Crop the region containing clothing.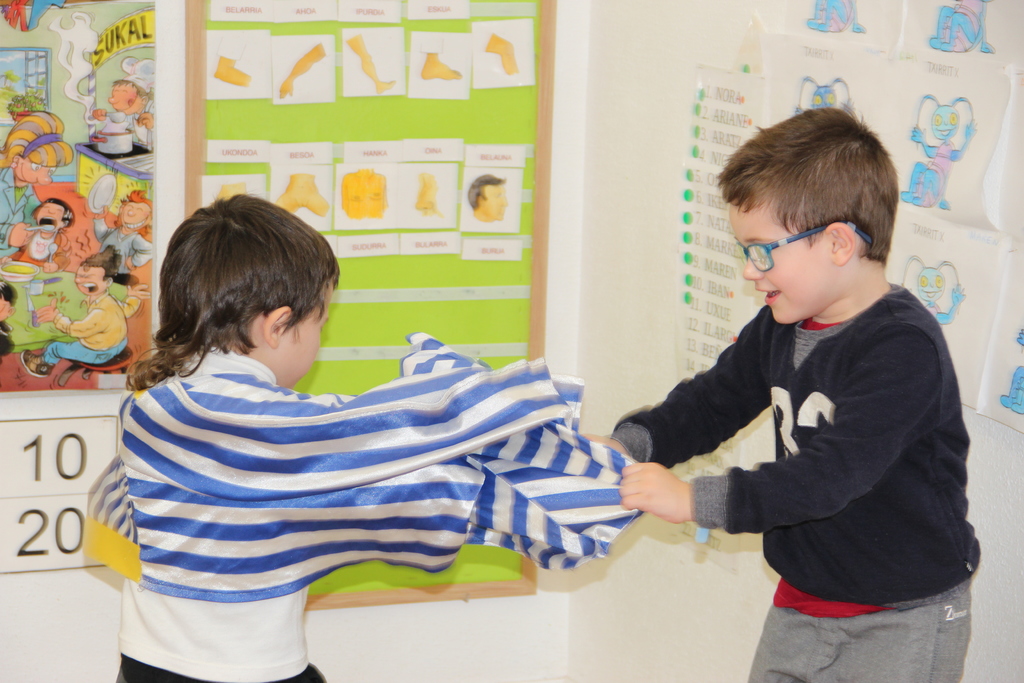
Crop region: detection(940, 0, 982, 55).
